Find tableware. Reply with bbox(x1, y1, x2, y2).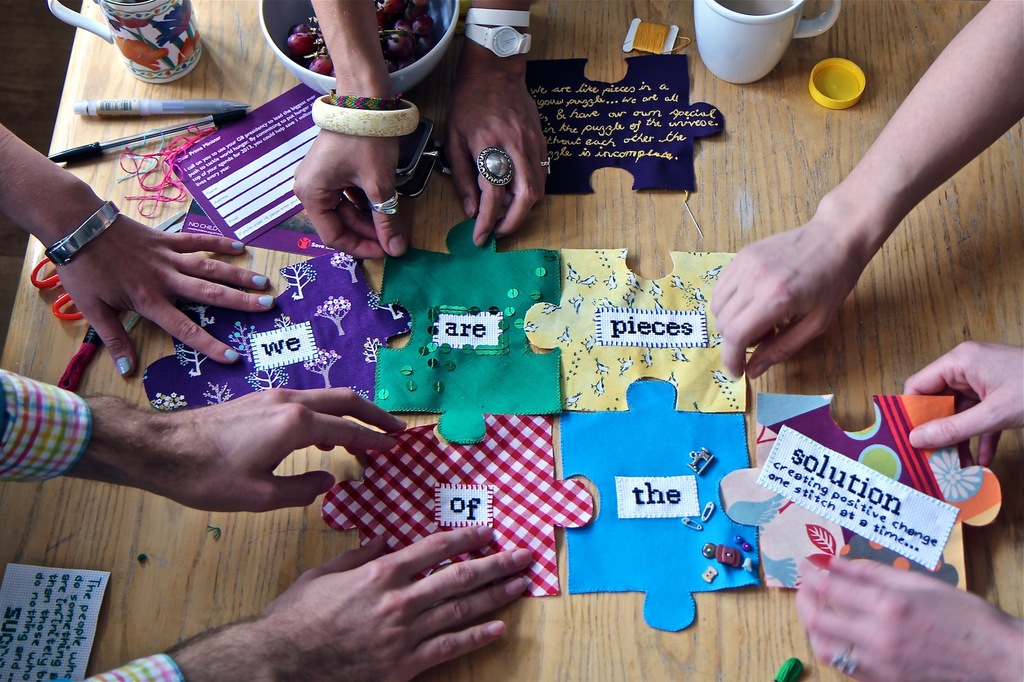
bbox(692, 10, 813, 70).
